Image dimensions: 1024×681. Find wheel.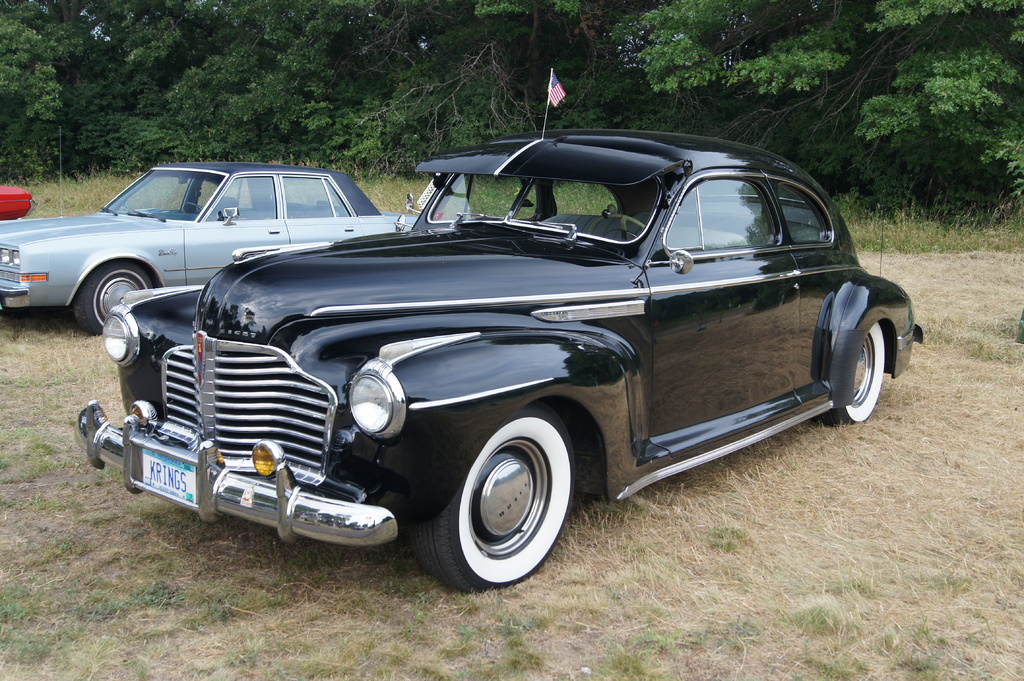
bbox=[184, 204, 199, 211].
